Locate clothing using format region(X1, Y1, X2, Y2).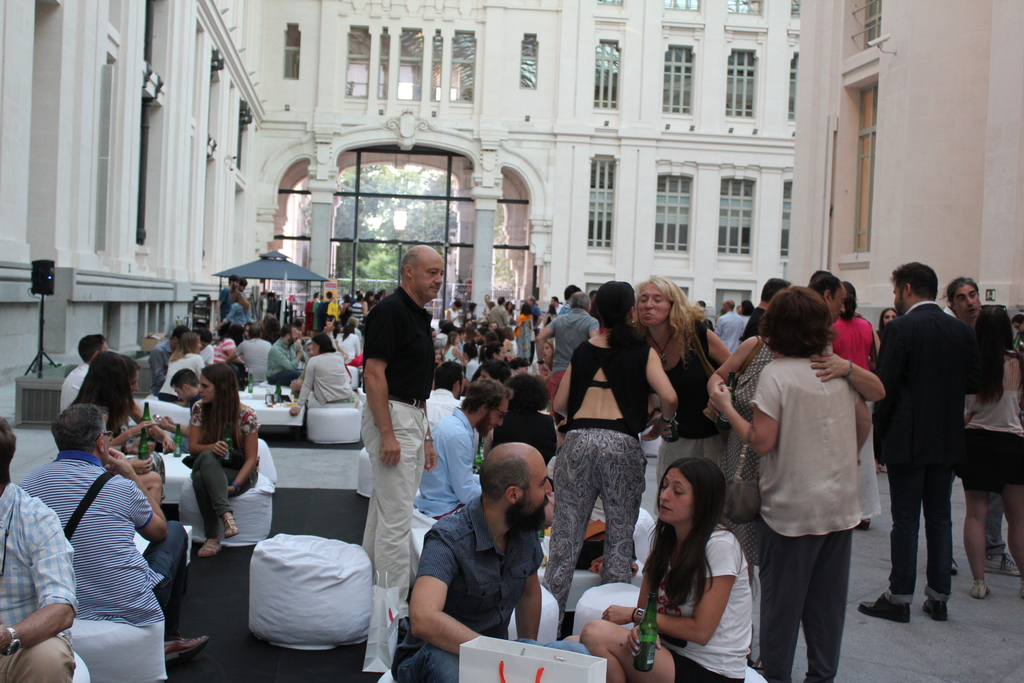
region(718, 331, 780, 500).
